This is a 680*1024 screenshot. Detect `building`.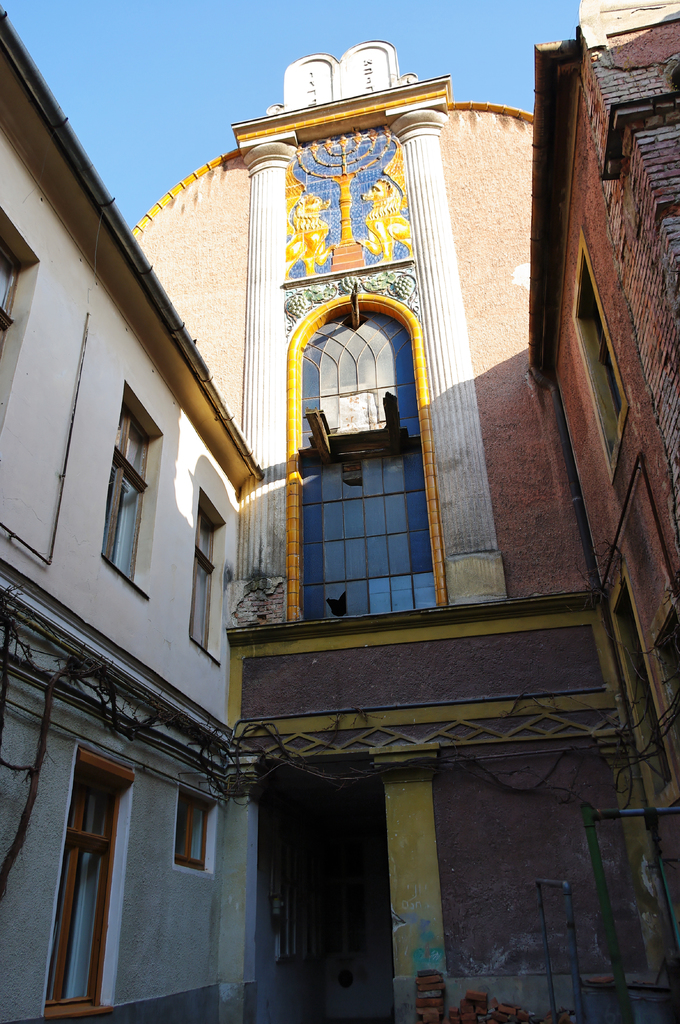
rect(0, 0, 679, 1023).
